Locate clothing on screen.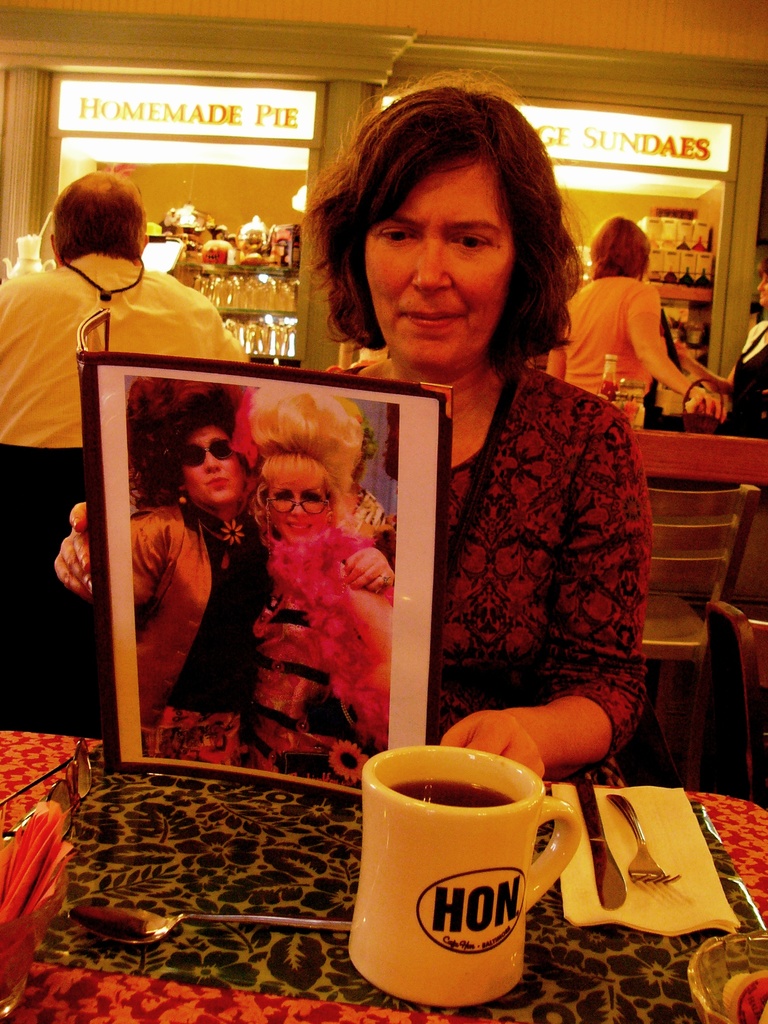
On screen at bbox(0, 253, 255, 731).
